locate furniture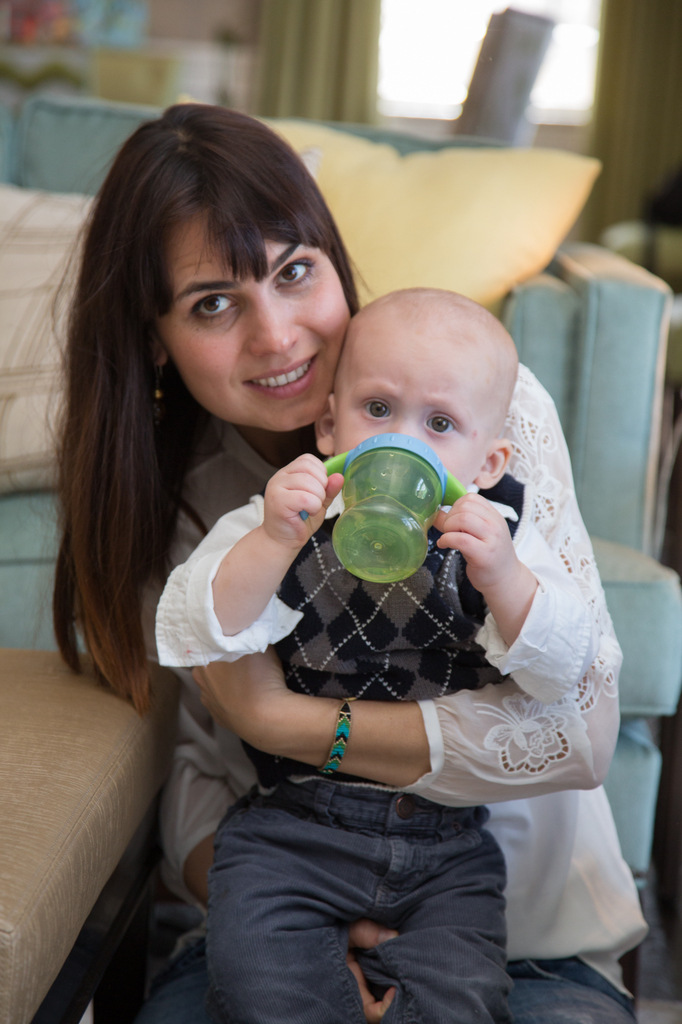
[x1=0, y1=99, x2=681, y2=994]
